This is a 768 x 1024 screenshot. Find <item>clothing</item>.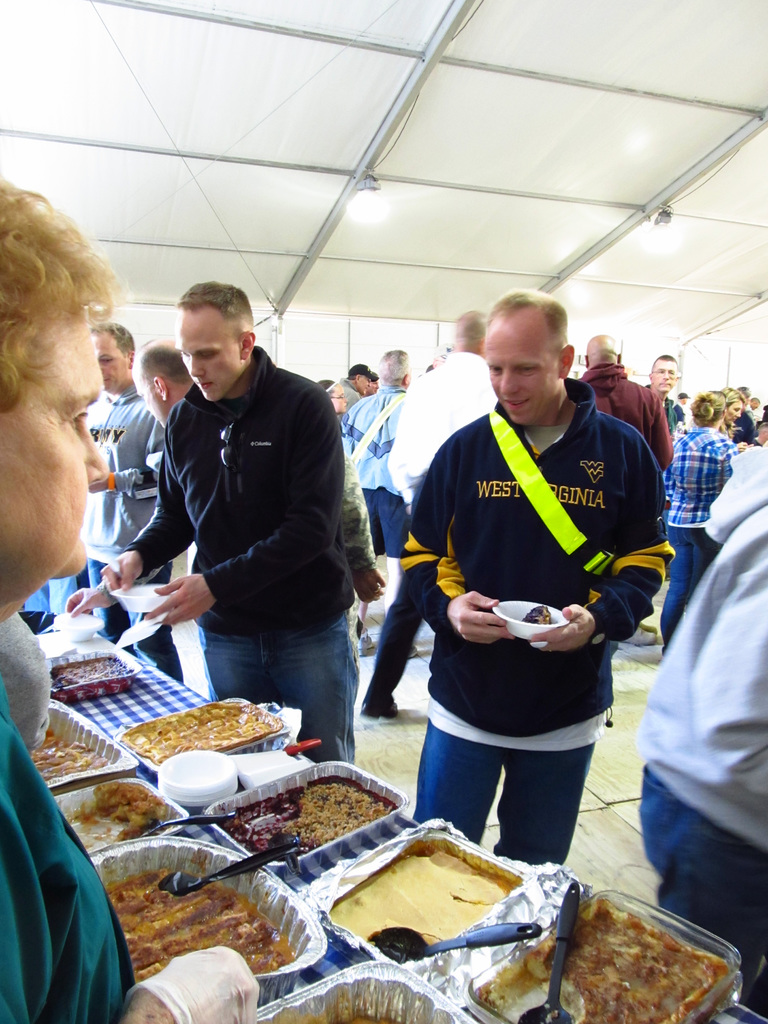
Bounding box: <bbox>115, 344, 360, 760</bbox>.
